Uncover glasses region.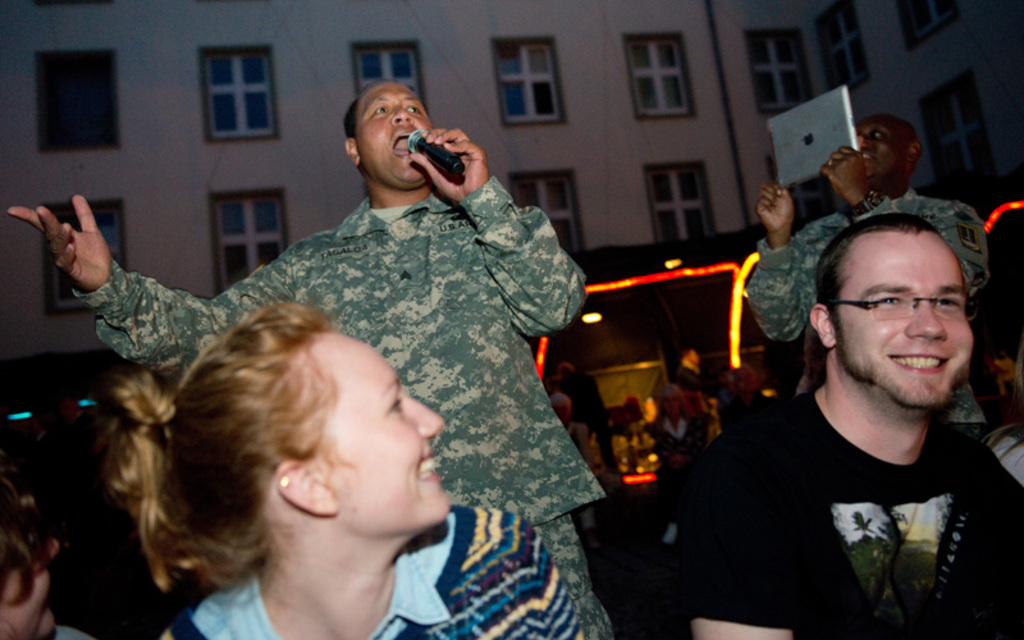
Uncovered: BBox(849, 287, 982, 332).
